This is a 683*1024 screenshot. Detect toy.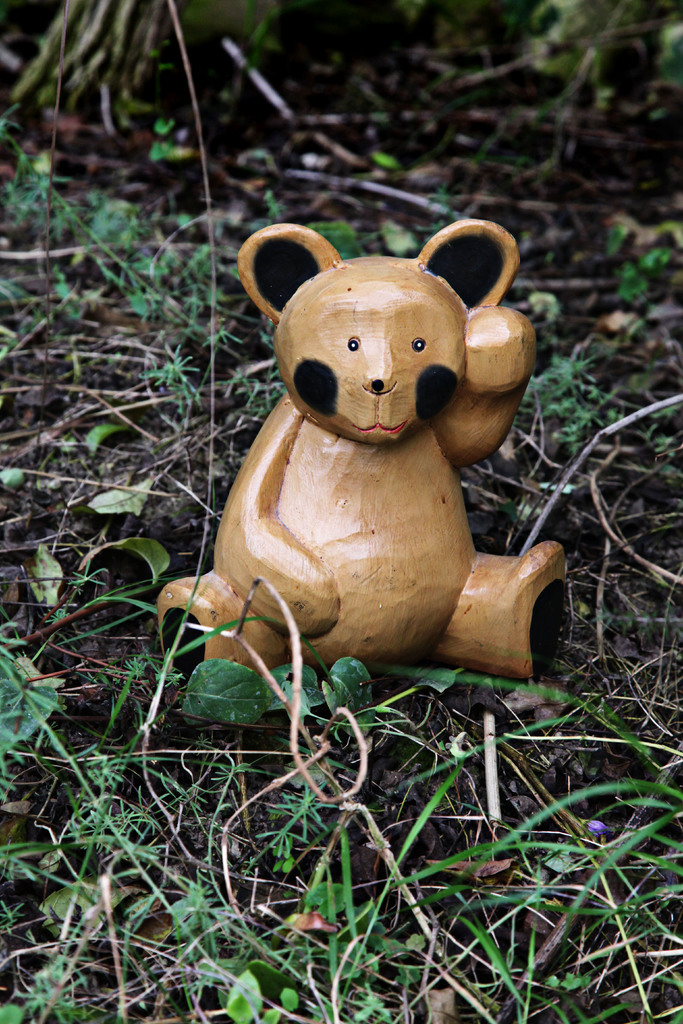
(127, 214, 641, 724).
